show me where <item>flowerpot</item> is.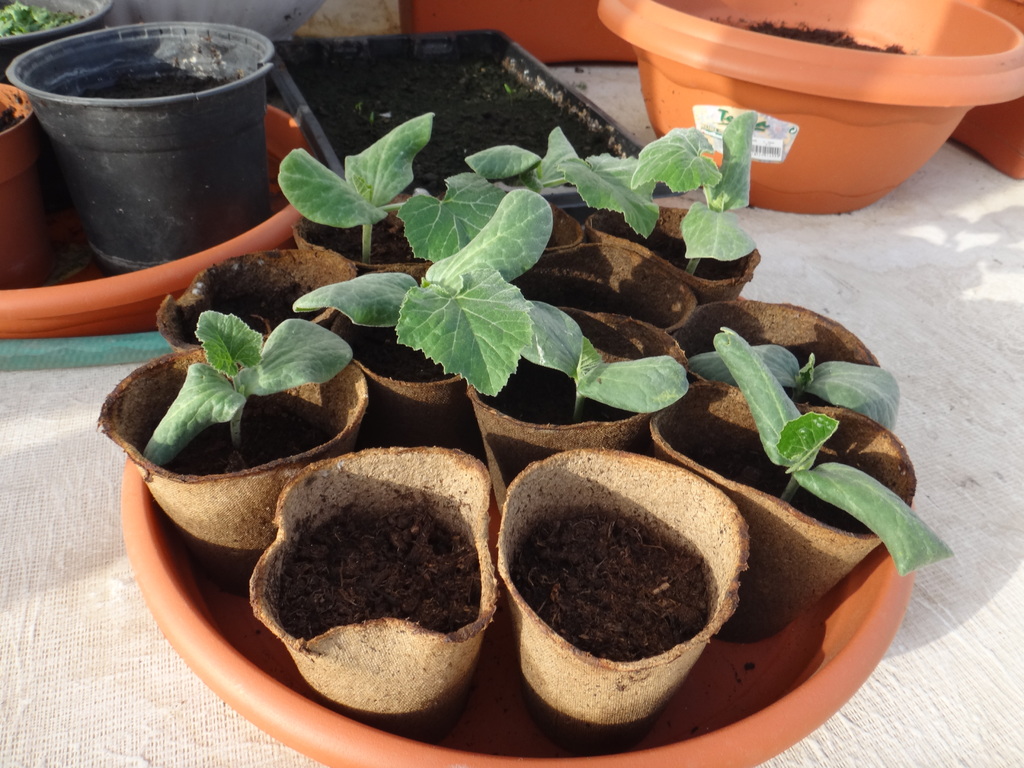
<item>flowerpot</item> is at box=[134, 342, 366, 605].
